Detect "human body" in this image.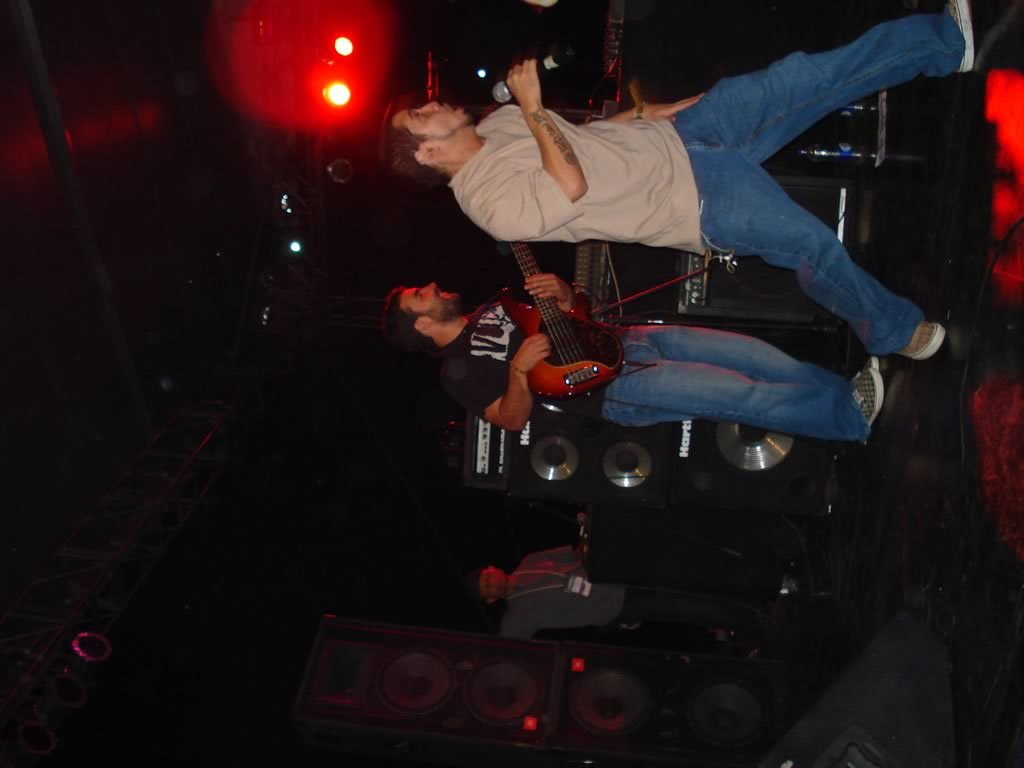
Detection: rect(381, 0, 974, 358).
